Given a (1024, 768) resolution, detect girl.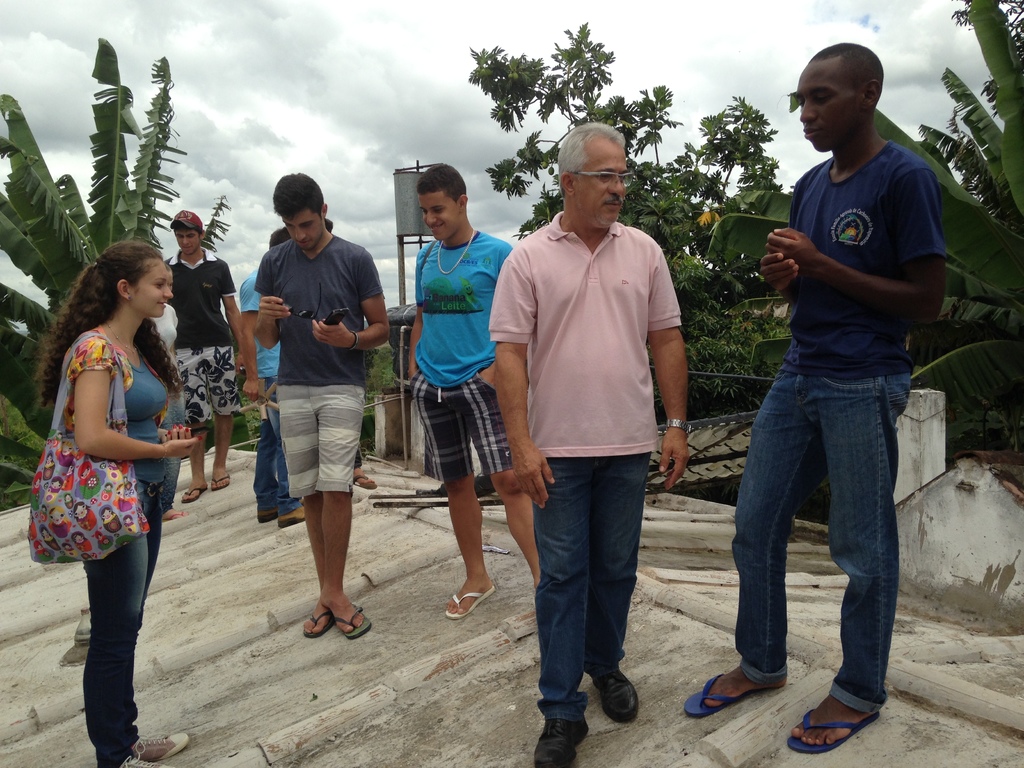
BBox(37, 235, 204, 767).
